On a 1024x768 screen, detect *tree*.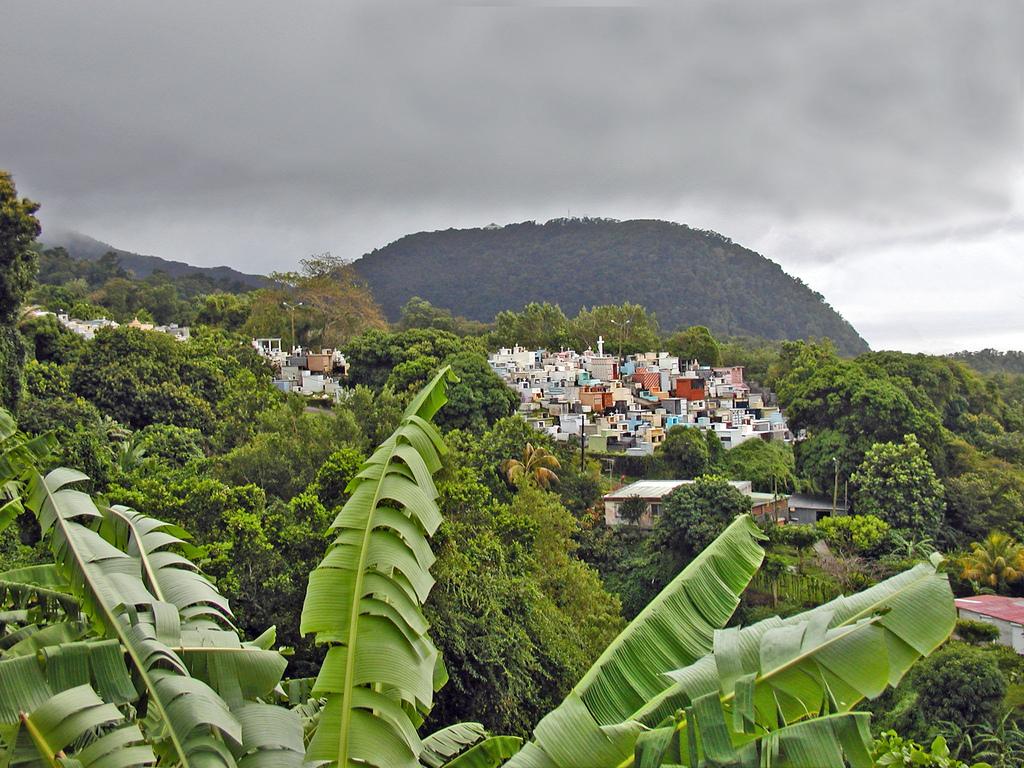
390,301,444,330.
